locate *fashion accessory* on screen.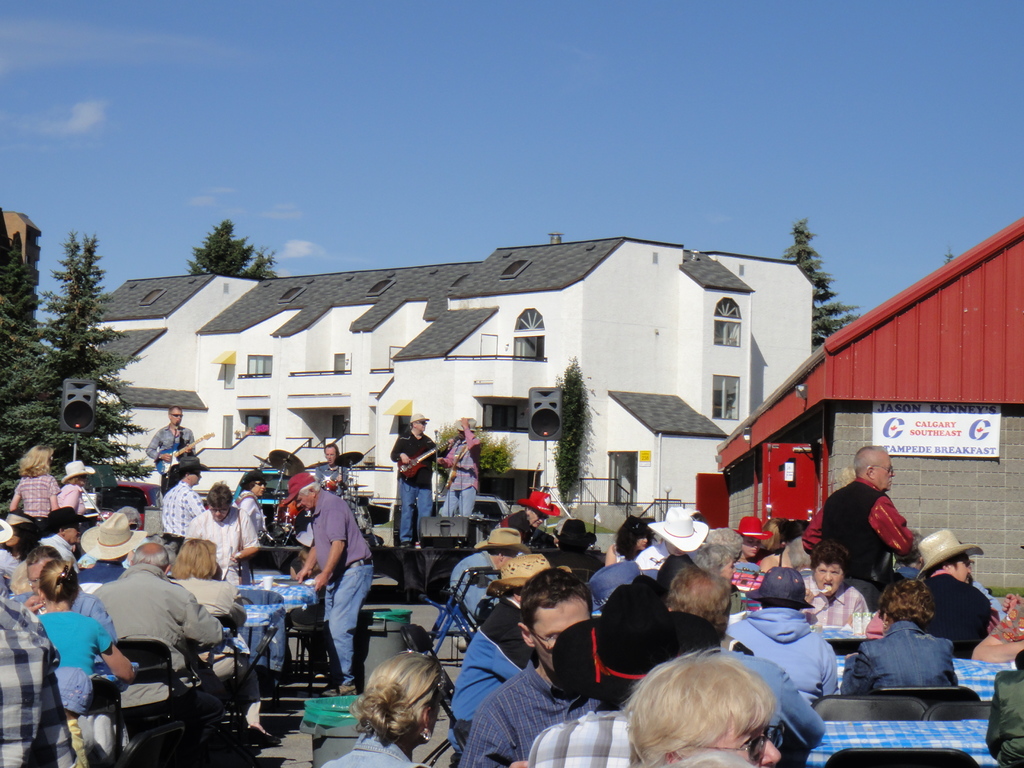
On screen at bbox=(44, 509, 86, 526).
